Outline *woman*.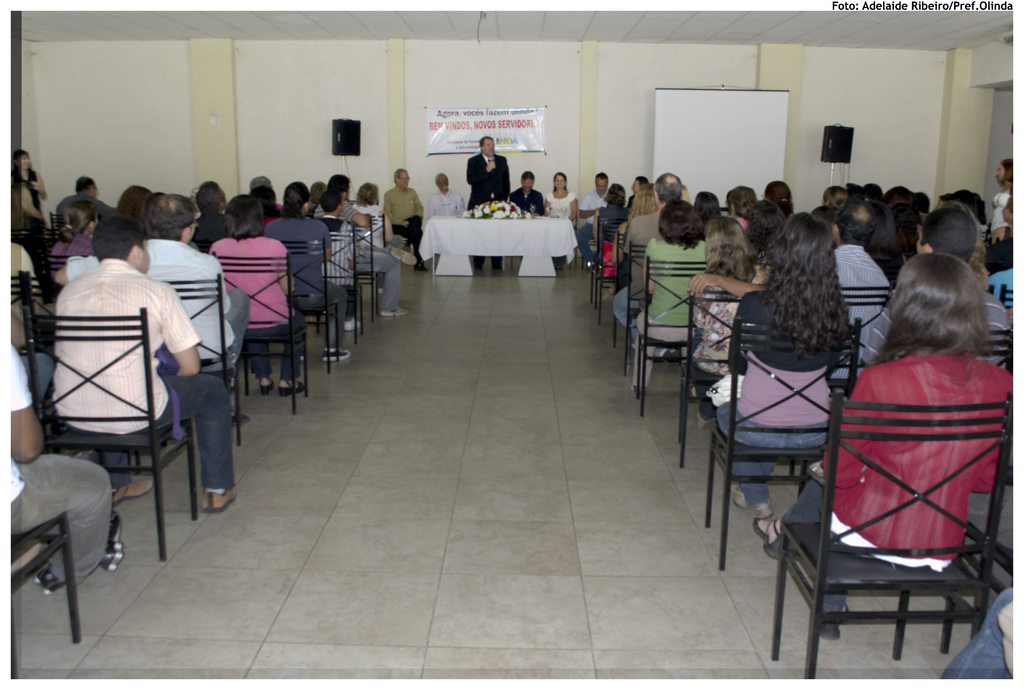
Outline: 47:201:105:275.
